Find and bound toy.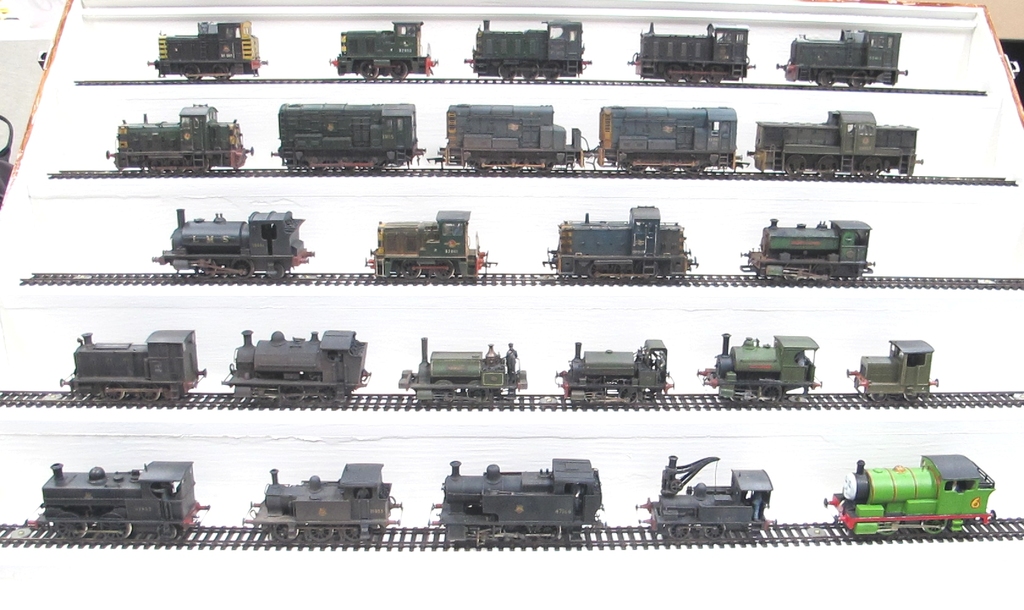
Bound: (328, 20, 438, 80).
